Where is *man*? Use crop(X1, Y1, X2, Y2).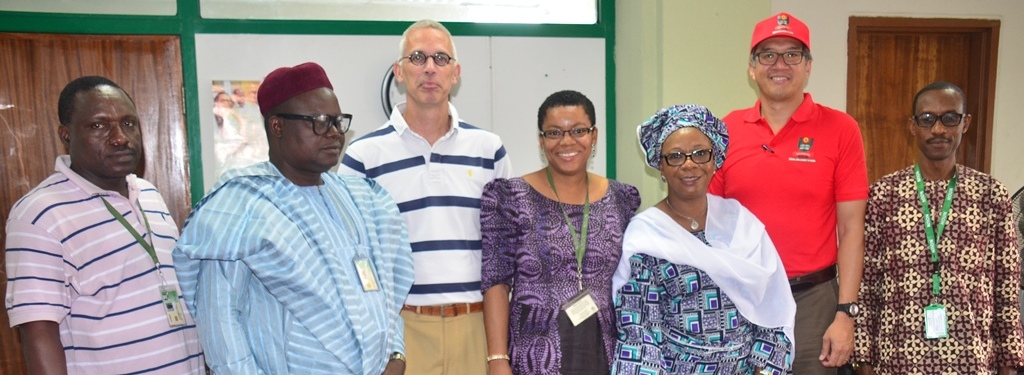
crop(839, 81, 1023, 374).
